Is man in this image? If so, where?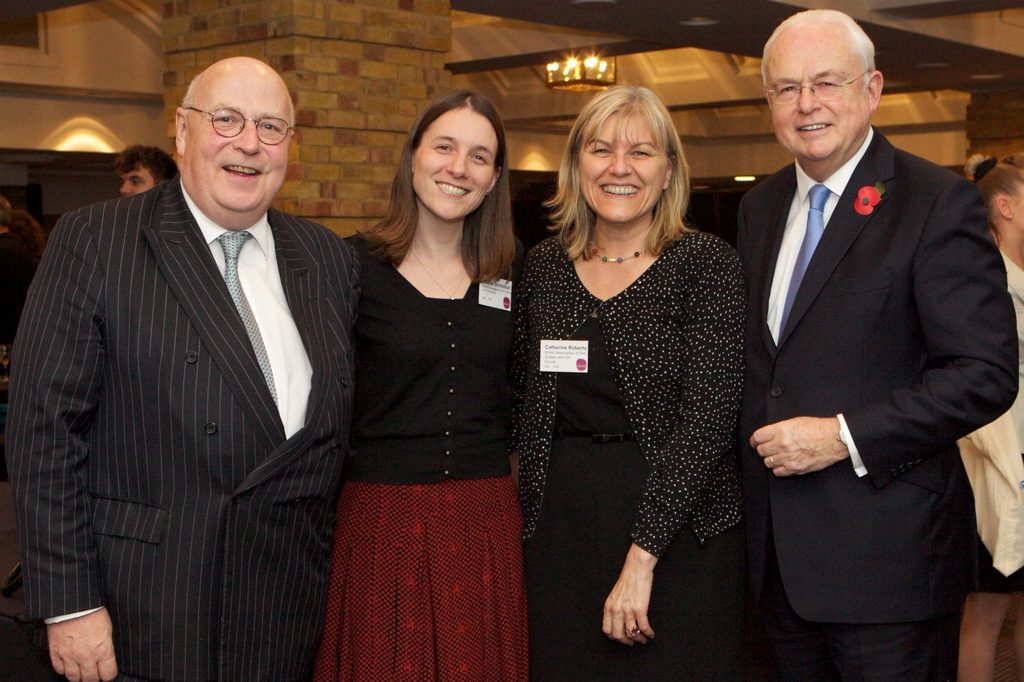
Yes, at BBox(737, 9, 1021, 681).
